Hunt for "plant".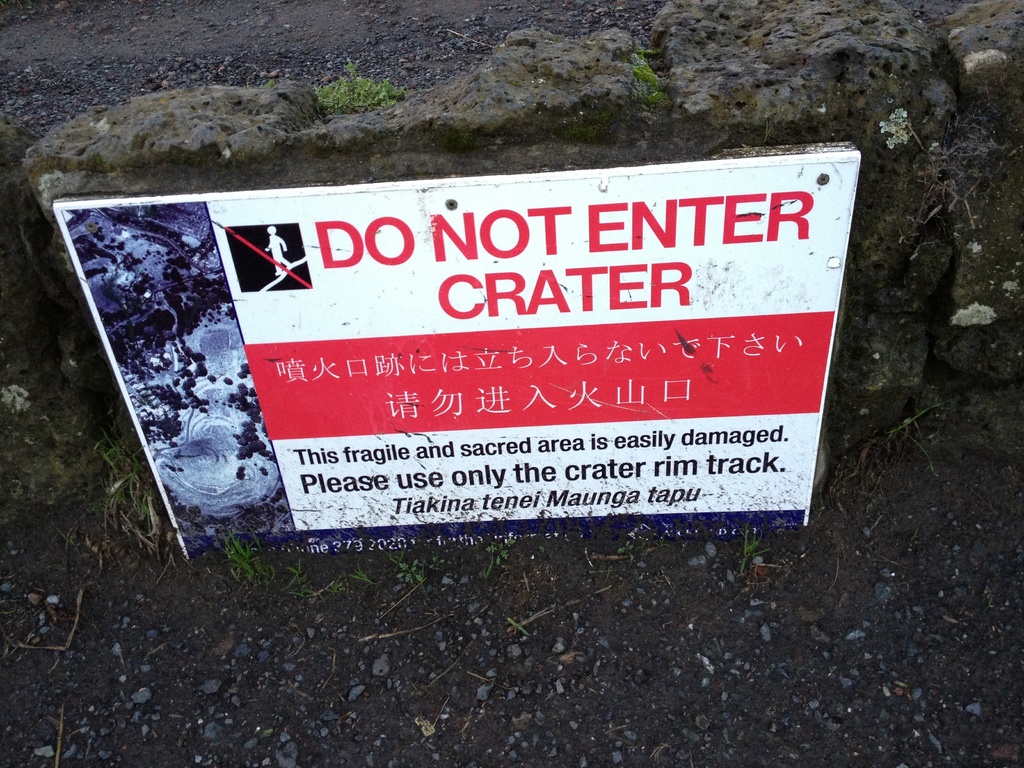
Hunted down at <box>52,420,191,553</box>.
